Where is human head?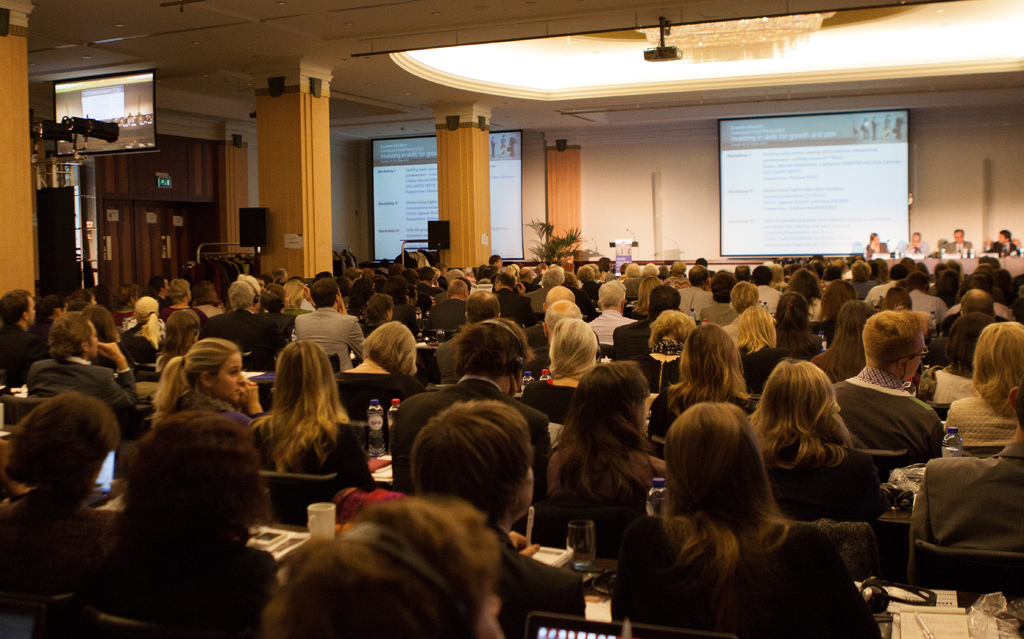
541,298,585,339.
